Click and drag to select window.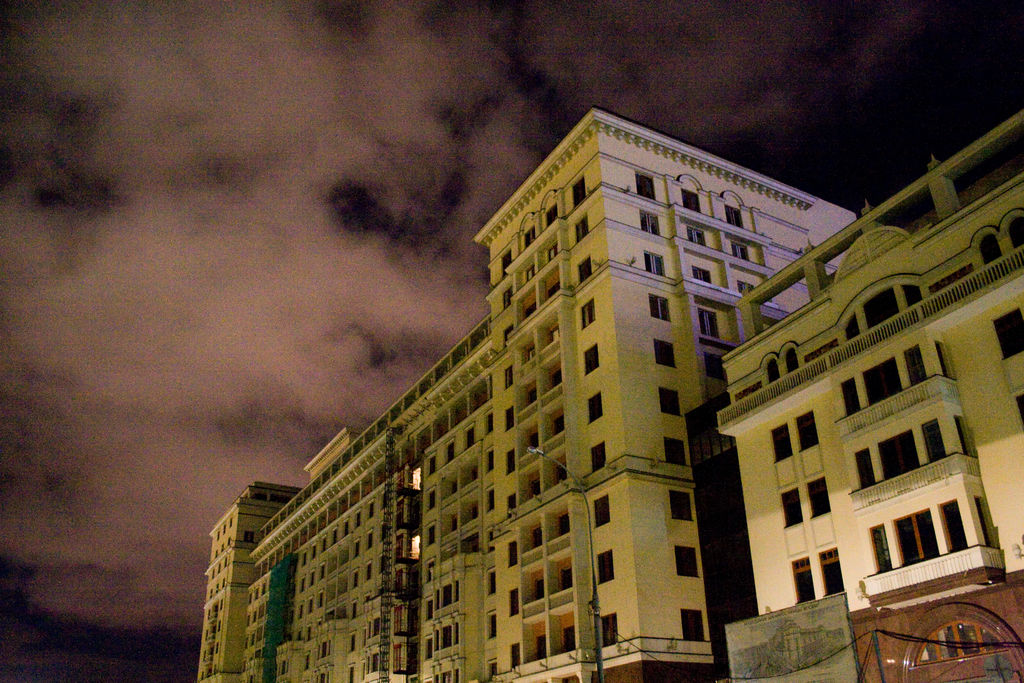
Selection: <region>640, 210, 660, 233</region>.
